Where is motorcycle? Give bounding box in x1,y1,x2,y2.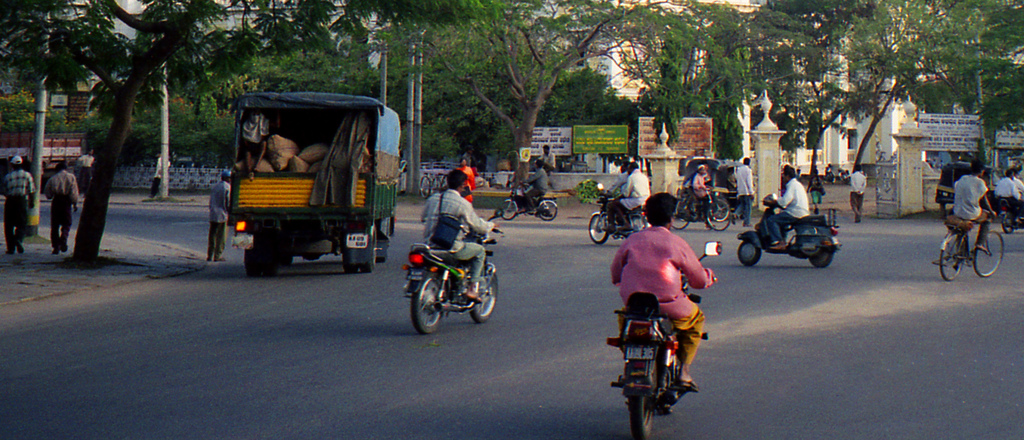
588,184,646,248.
